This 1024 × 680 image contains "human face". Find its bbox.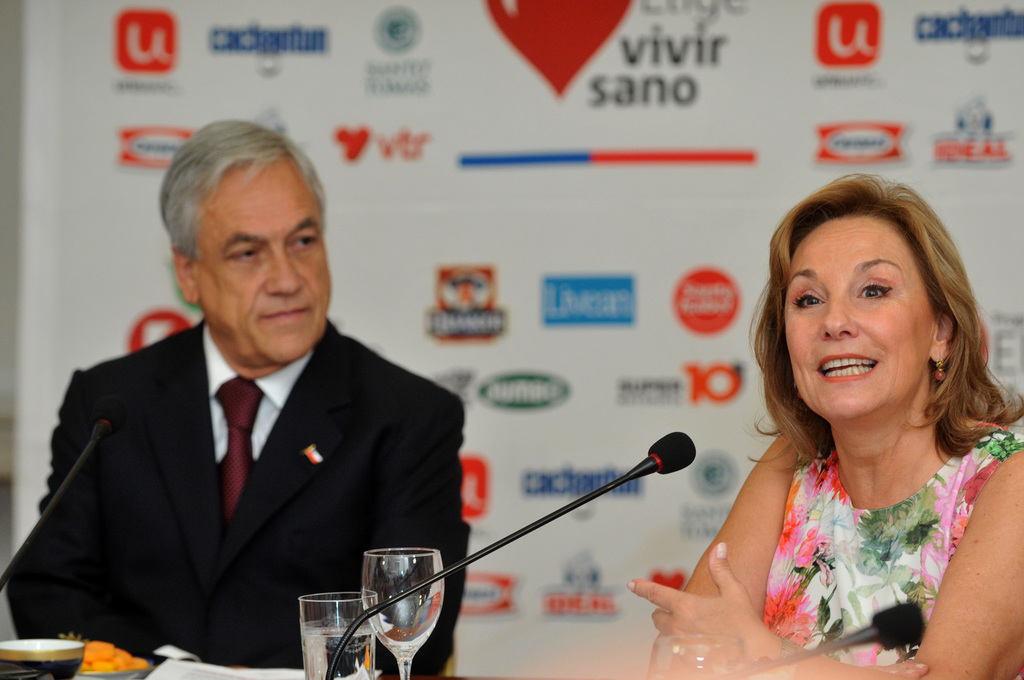
784:214:933:422.
